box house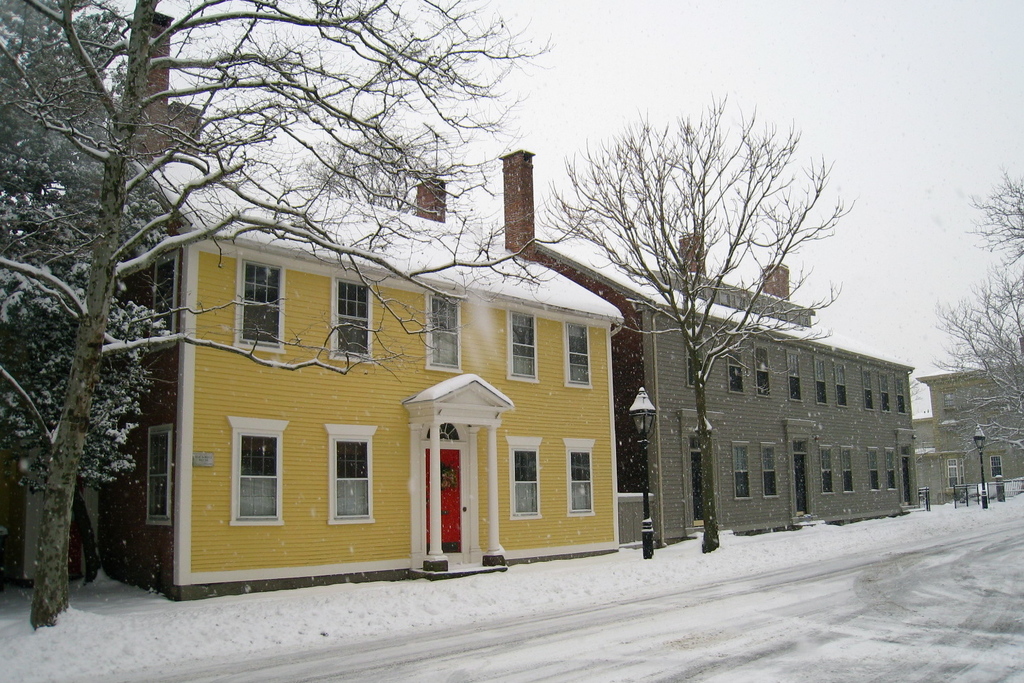
{"left": 71, "top": 182, "right": 673, "bottom": 613}
